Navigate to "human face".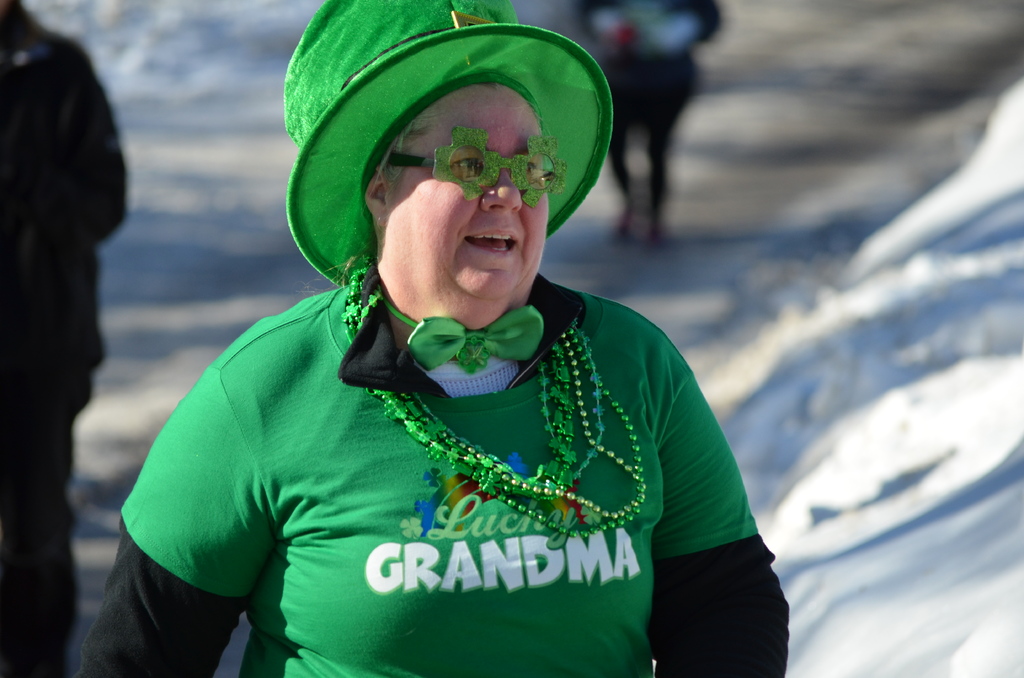
Navigation target: rect(388, 86, 546, 321).
